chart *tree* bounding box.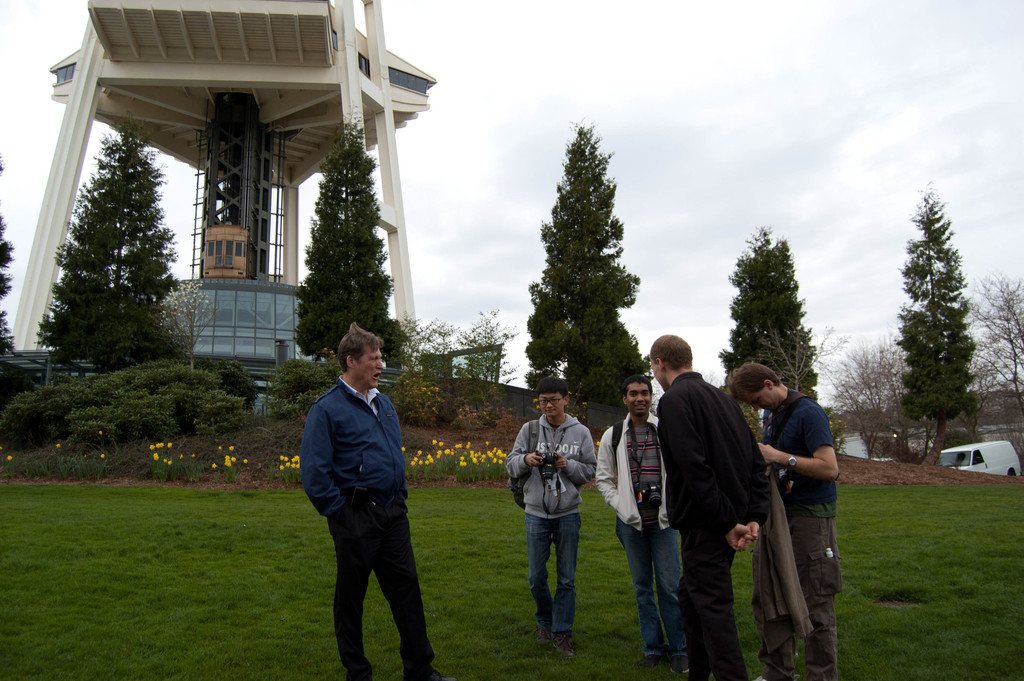
Charted: BBox(824, 336, 913, 453).
